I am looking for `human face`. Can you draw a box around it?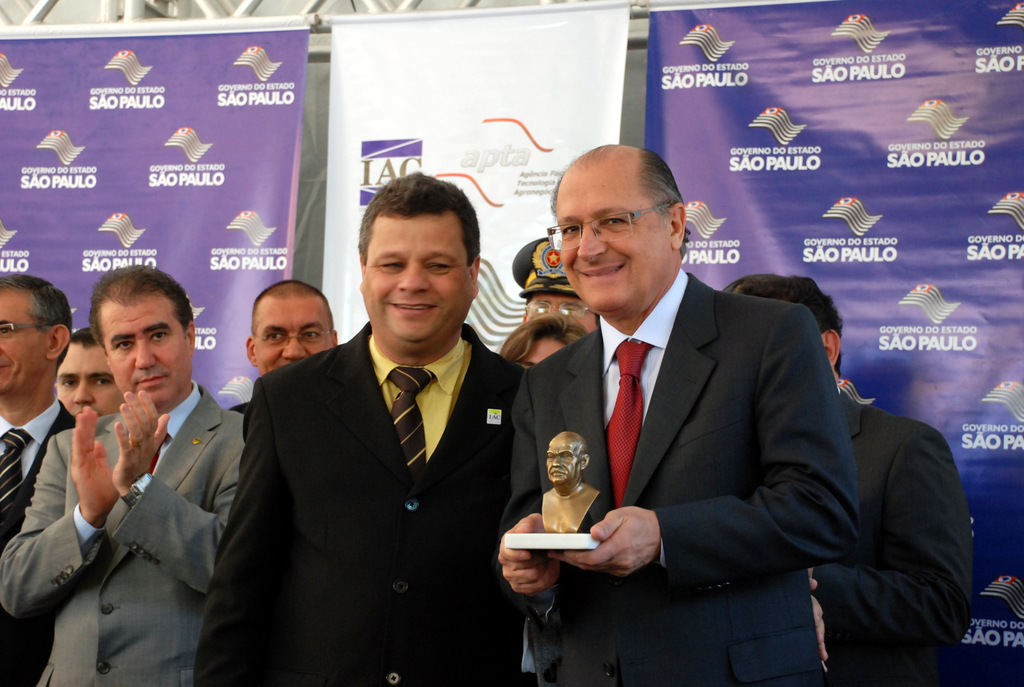
Sure, the bounding box is locate(556, 168, 668, 311).
